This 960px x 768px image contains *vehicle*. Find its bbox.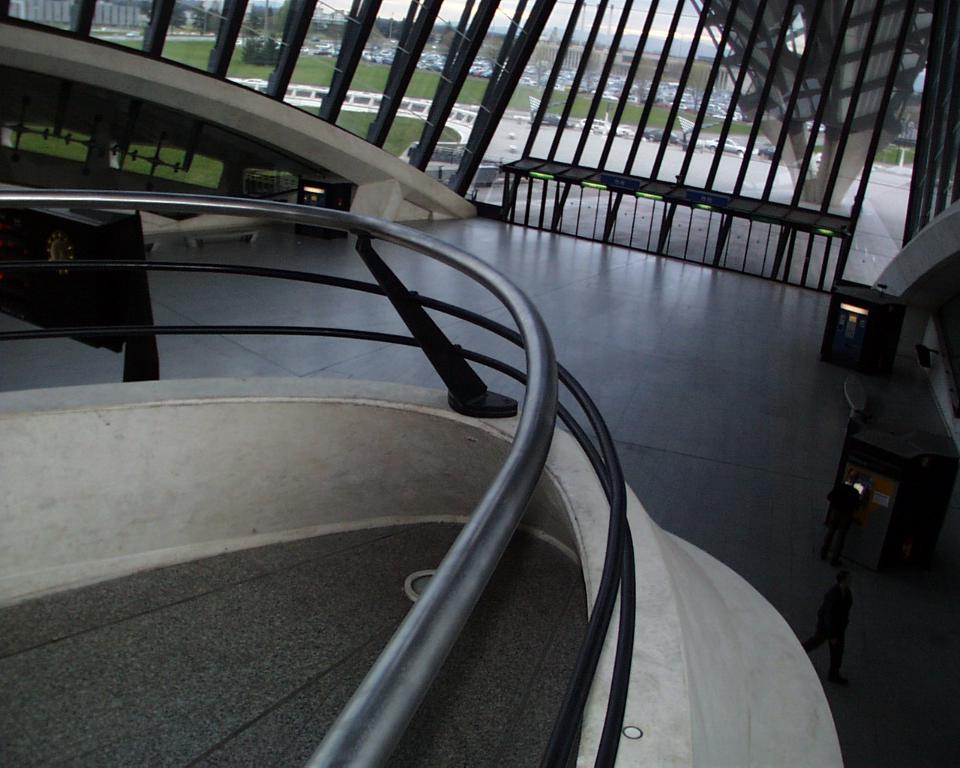
{"left": 705, "top": 134, "right": 747, "bottom": 157}.
